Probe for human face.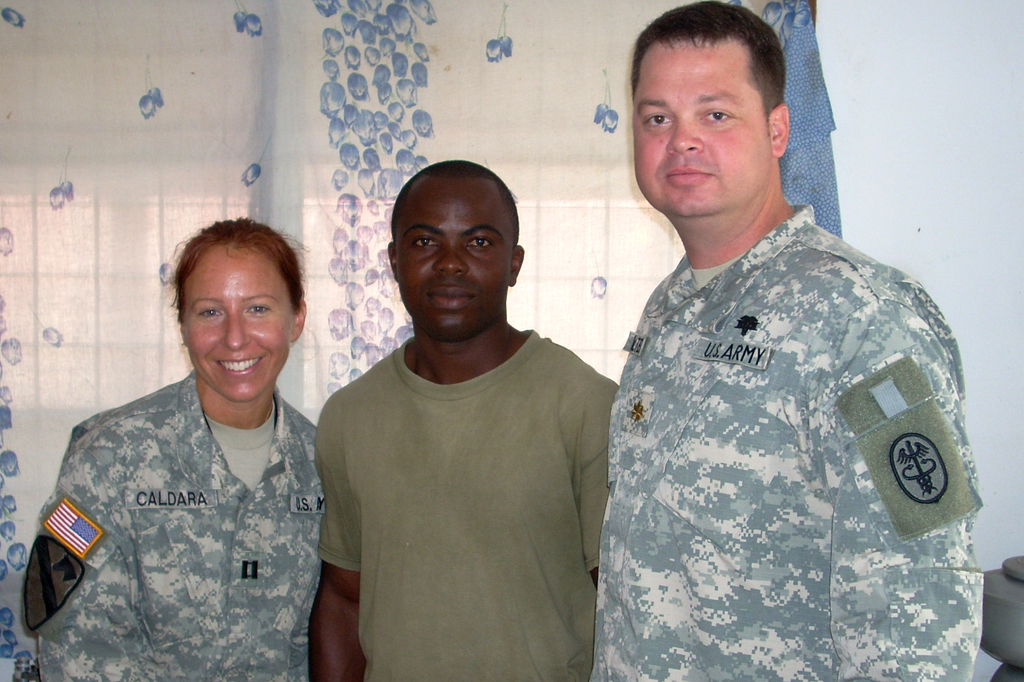
Probe result: bbox=[631, 35, 770, 220].
